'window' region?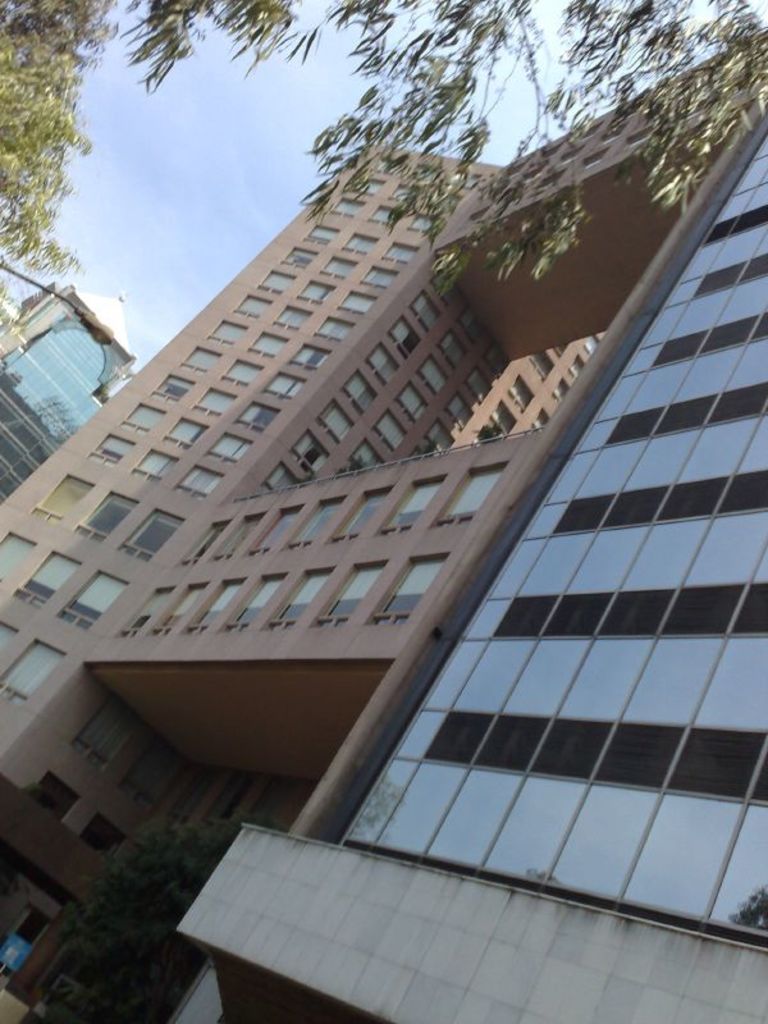
[362, 552, 447, 626]
